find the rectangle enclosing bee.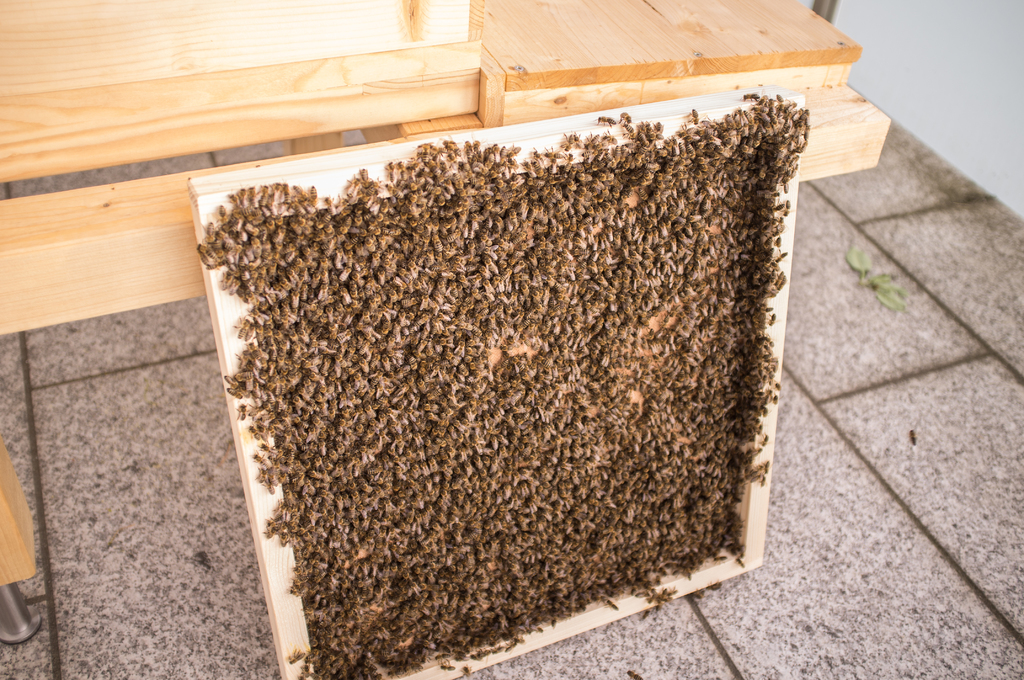
crop(653, 122, 663, 133).
